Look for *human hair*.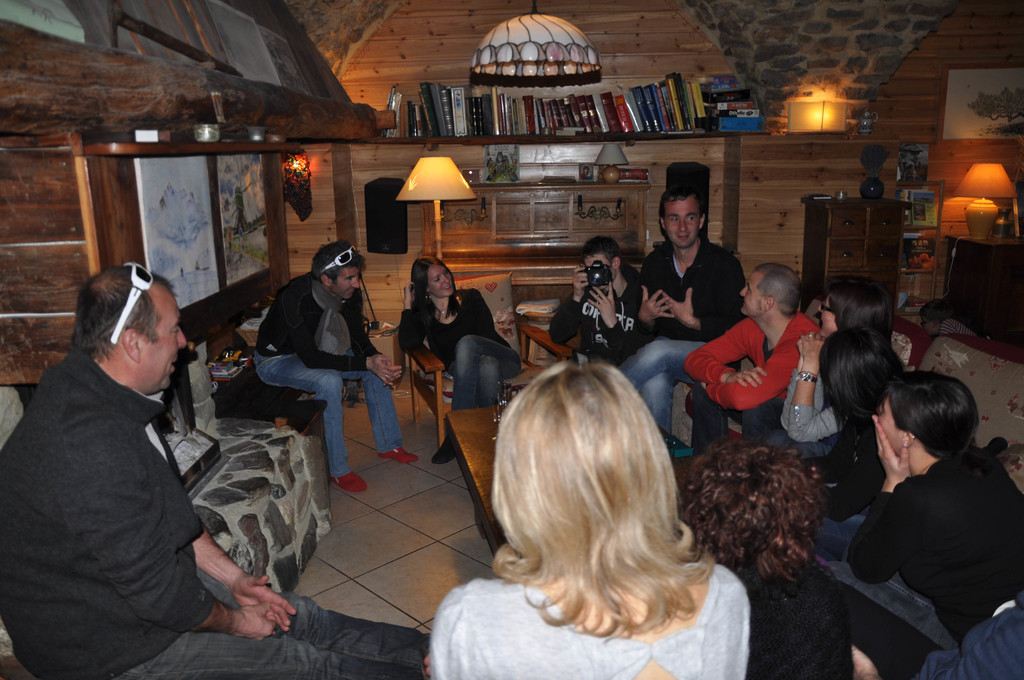
Found: x1=889 y1=373 x2=985 y2=467.
